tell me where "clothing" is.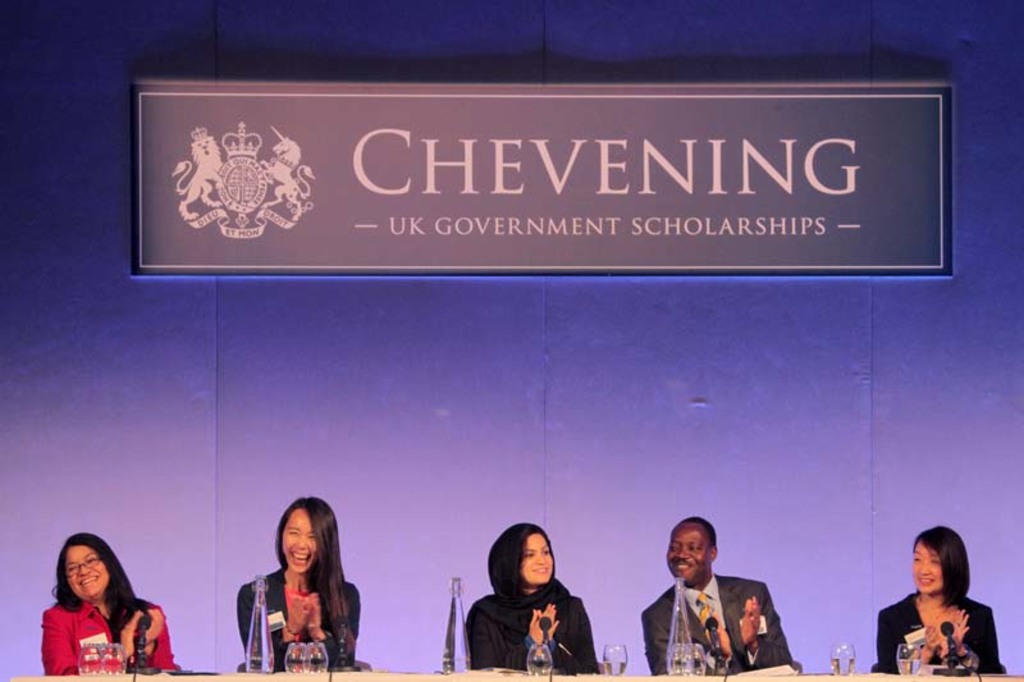
"clothing" is at BBox(38, 587, 187, 681).
